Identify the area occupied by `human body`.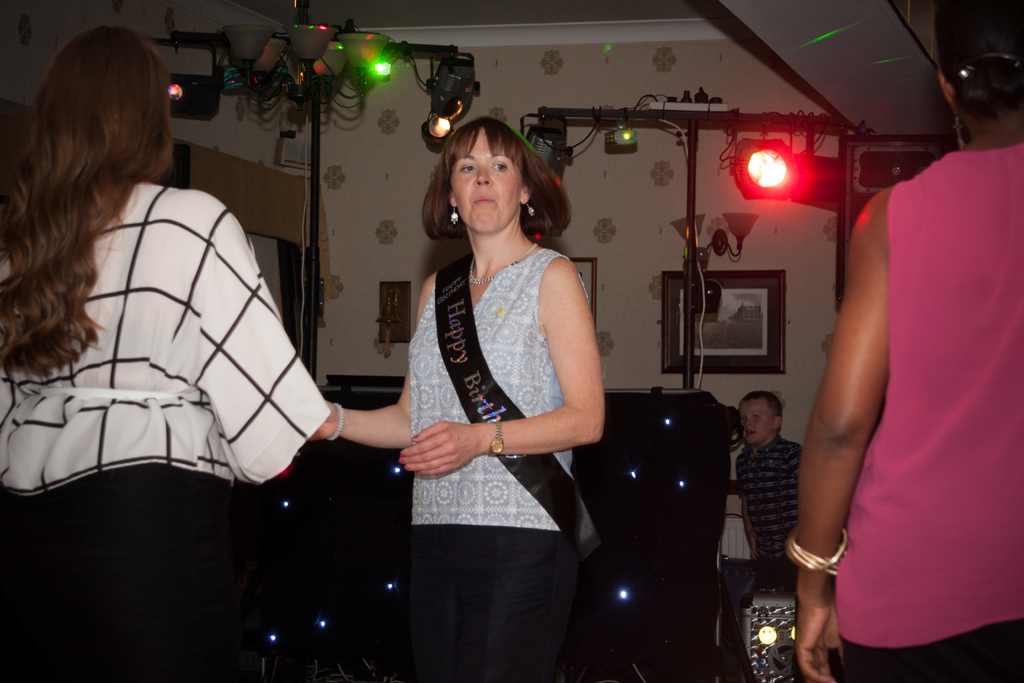
Area: [304, 236, 606, 682].
